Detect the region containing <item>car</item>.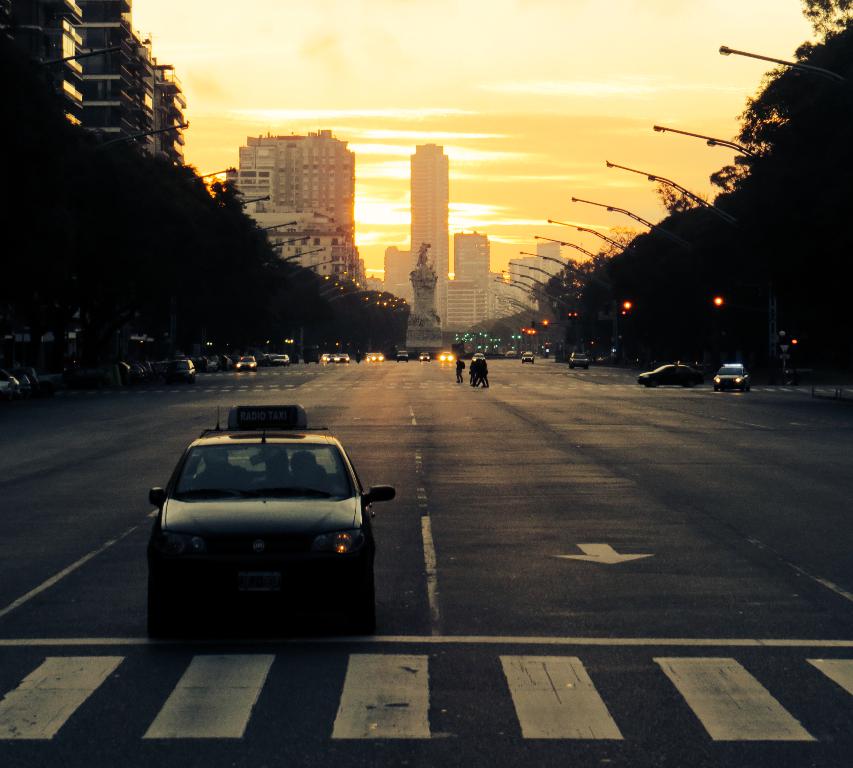
rect(569, 350, 590, 363).
